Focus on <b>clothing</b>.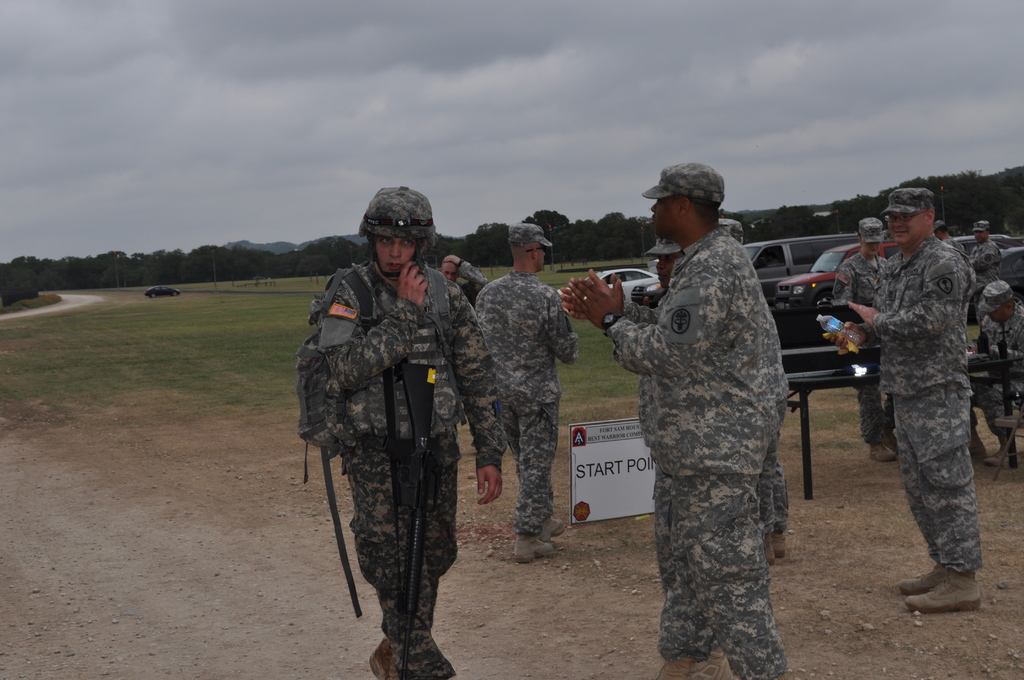
Focused at detection(601, 216, 785, 679).
